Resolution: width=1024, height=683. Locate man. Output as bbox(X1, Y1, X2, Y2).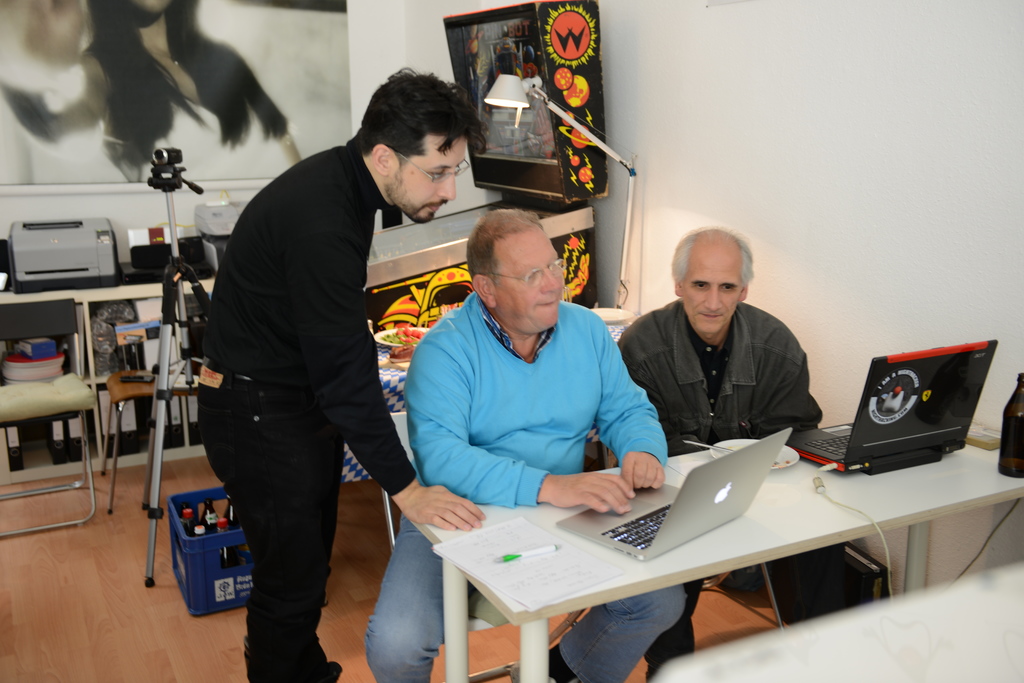
bbox(367, 201, 684, 680).
